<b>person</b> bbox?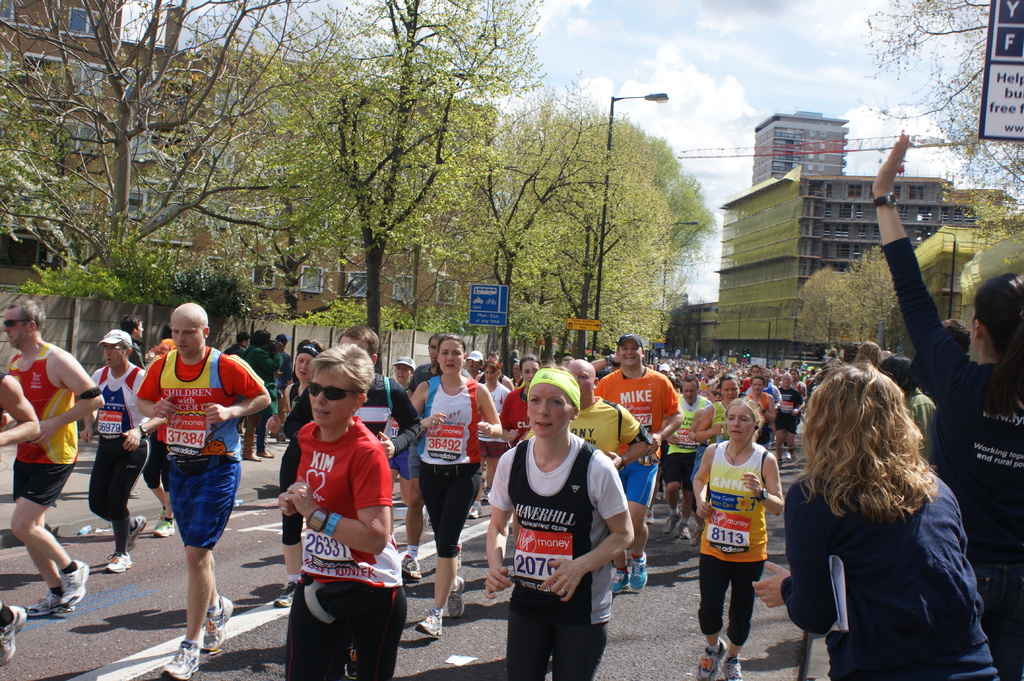
[left=562, top=355, right=659, bottom=464]
